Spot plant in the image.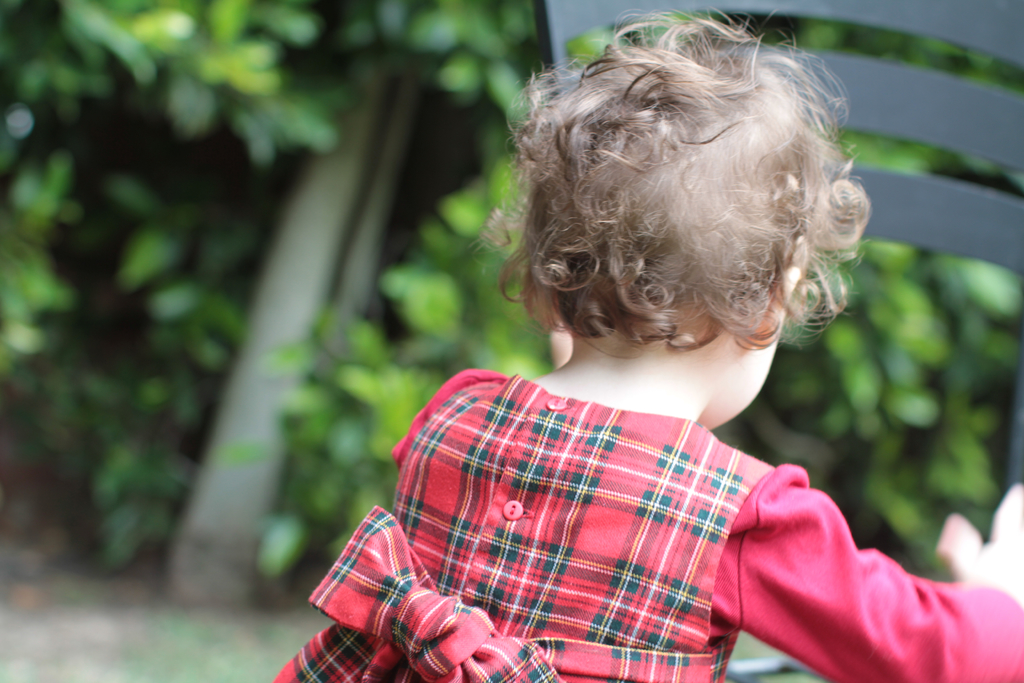
plant found at bbox(717, 7, 1022, 92).
